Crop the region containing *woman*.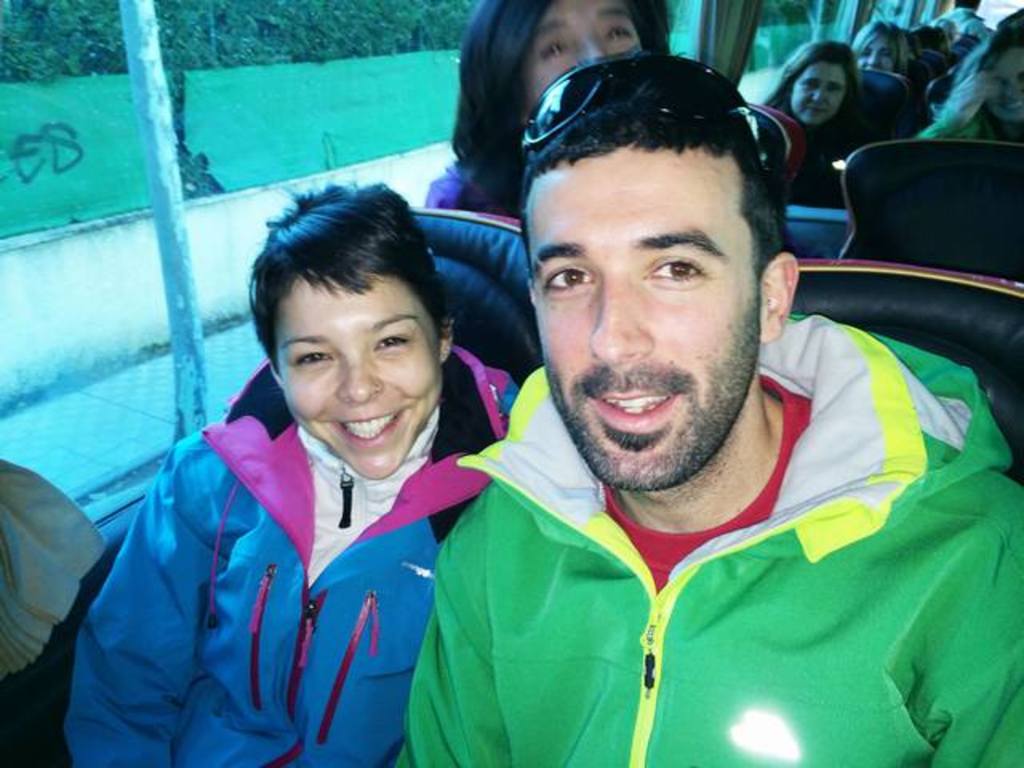
Crop region: box=[66, 181, 520, 766].
